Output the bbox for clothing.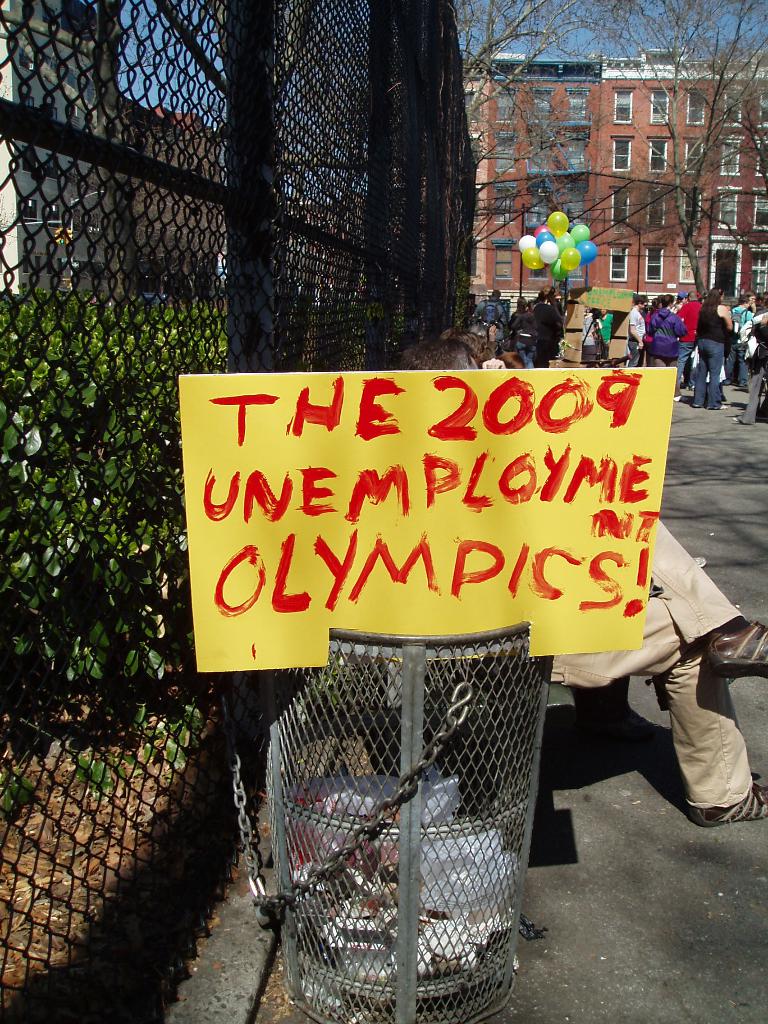
bbox=(543, 515, 756, 814).
